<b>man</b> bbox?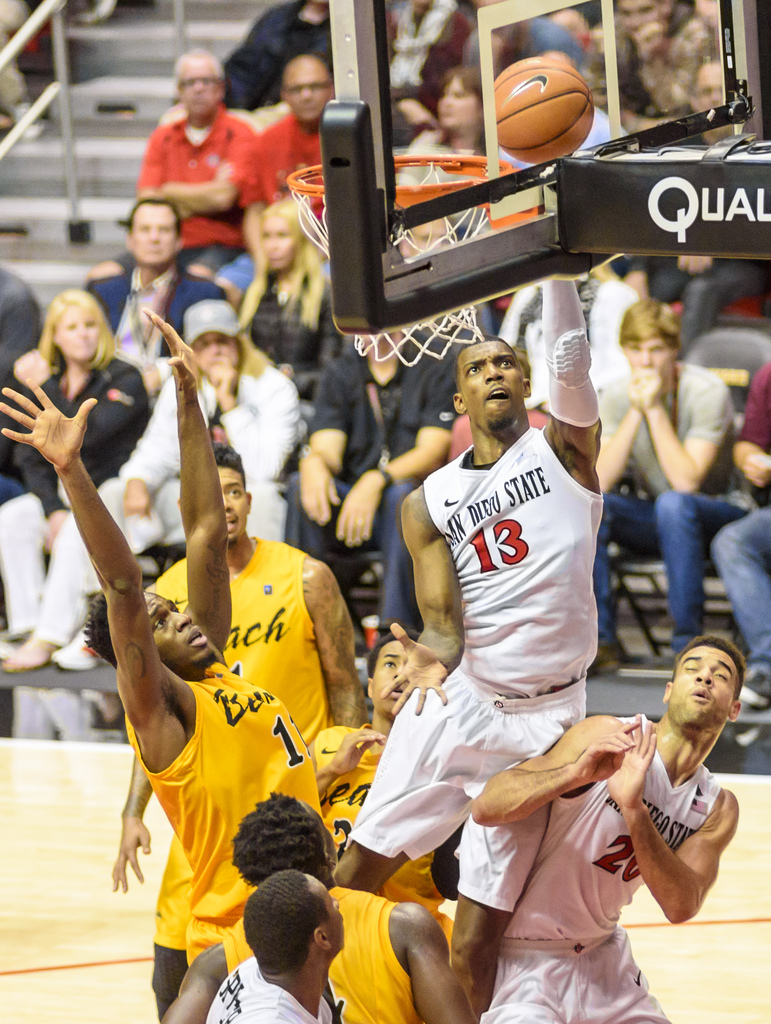
x1=221, y1=0, x2=331, y2=109
